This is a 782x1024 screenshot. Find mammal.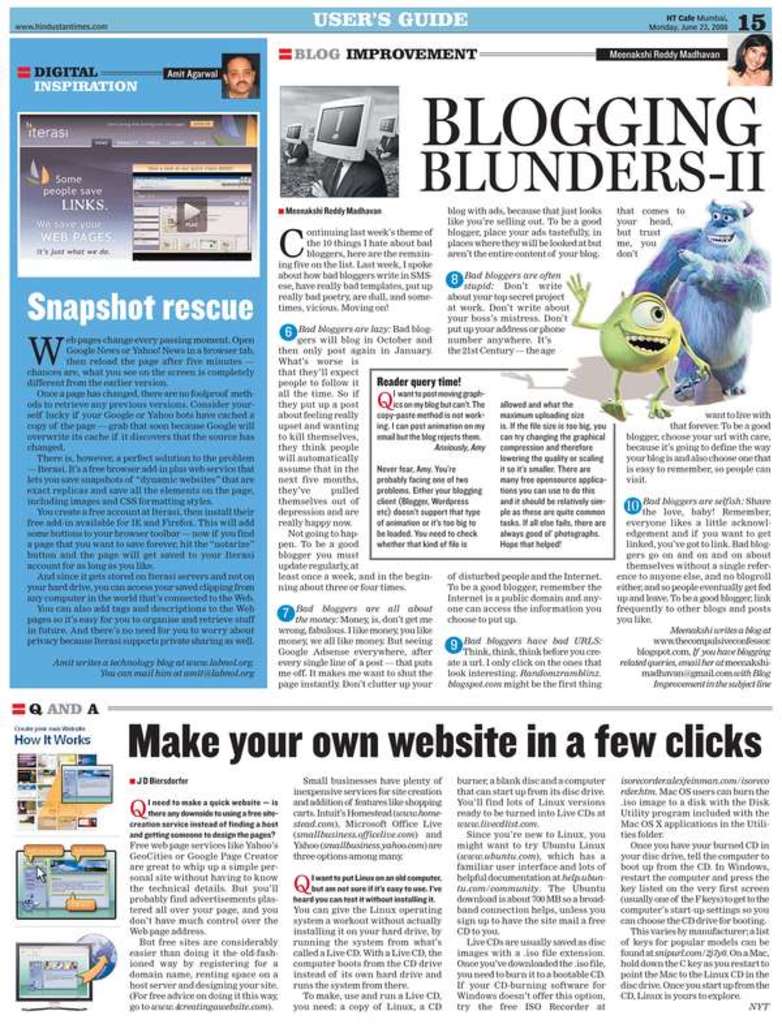
Bounding box: 374, 133, 401, 159.
